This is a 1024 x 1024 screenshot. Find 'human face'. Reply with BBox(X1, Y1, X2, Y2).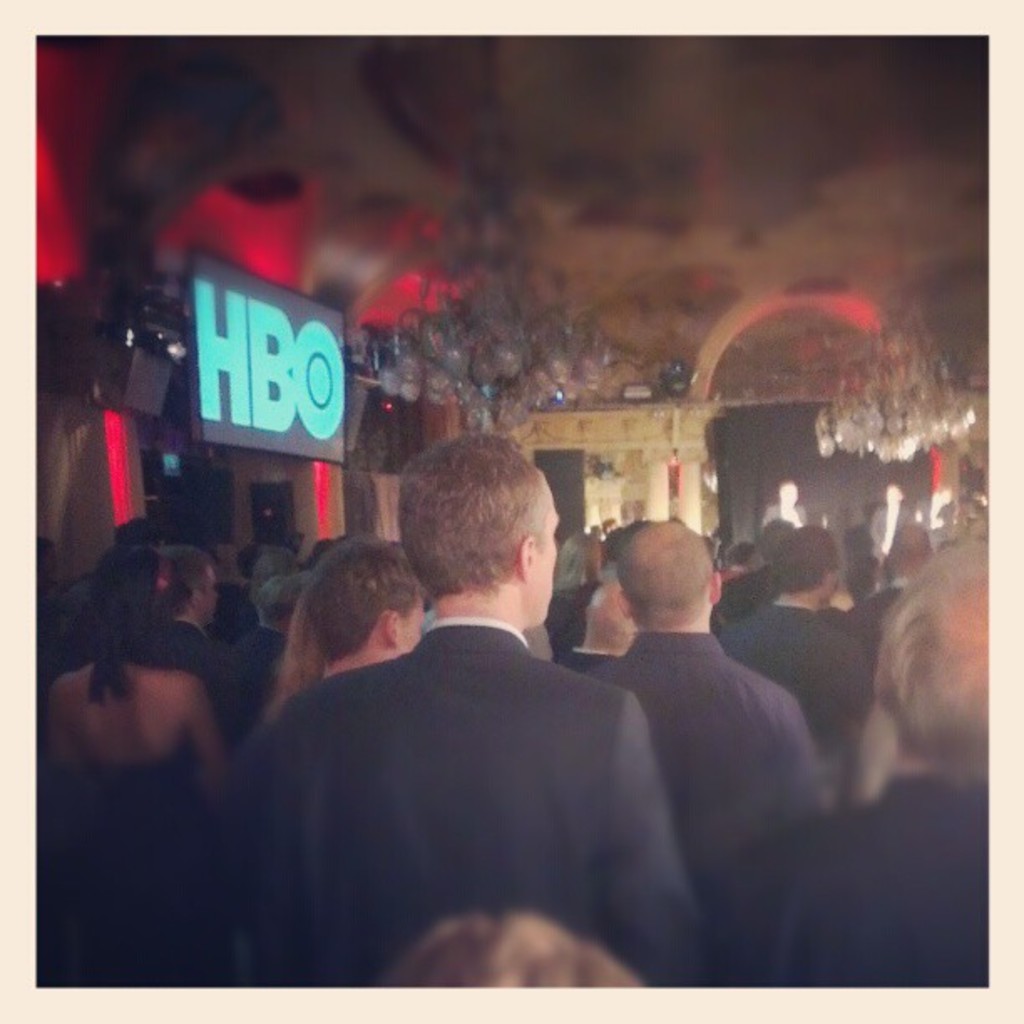
BBox(199, 567, 218, 627).
